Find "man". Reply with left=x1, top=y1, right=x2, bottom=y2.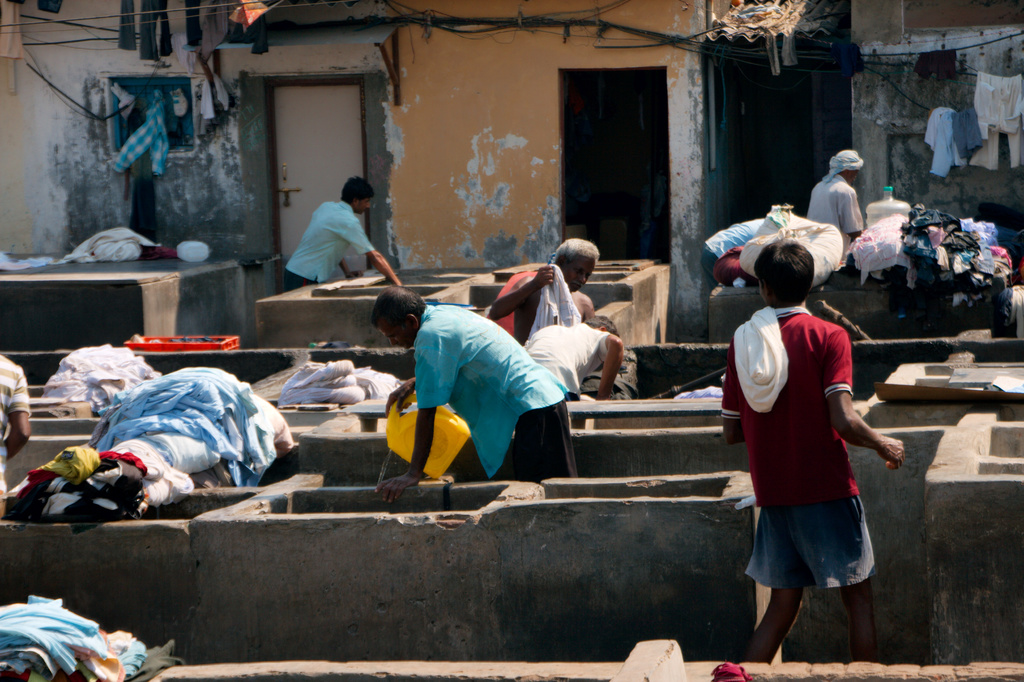
left=283, top=172, right=401, bottom=289.
